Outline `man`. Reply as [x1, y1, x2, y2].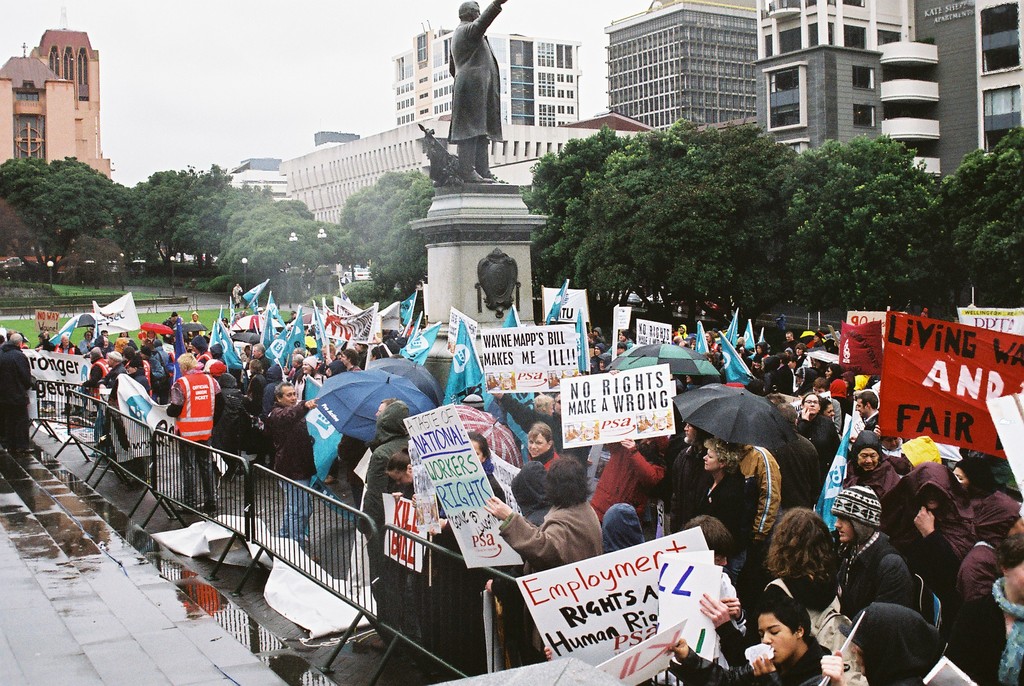
[286, 357, 303, 385].
